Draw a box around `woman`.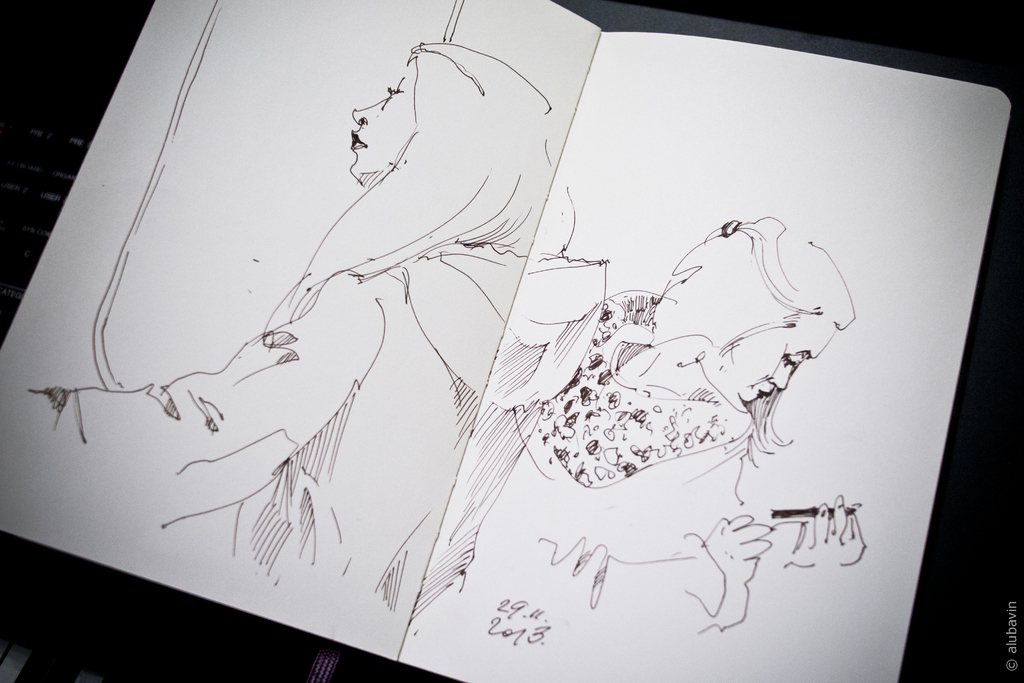
bbox=(404, 222, 874, 630).
